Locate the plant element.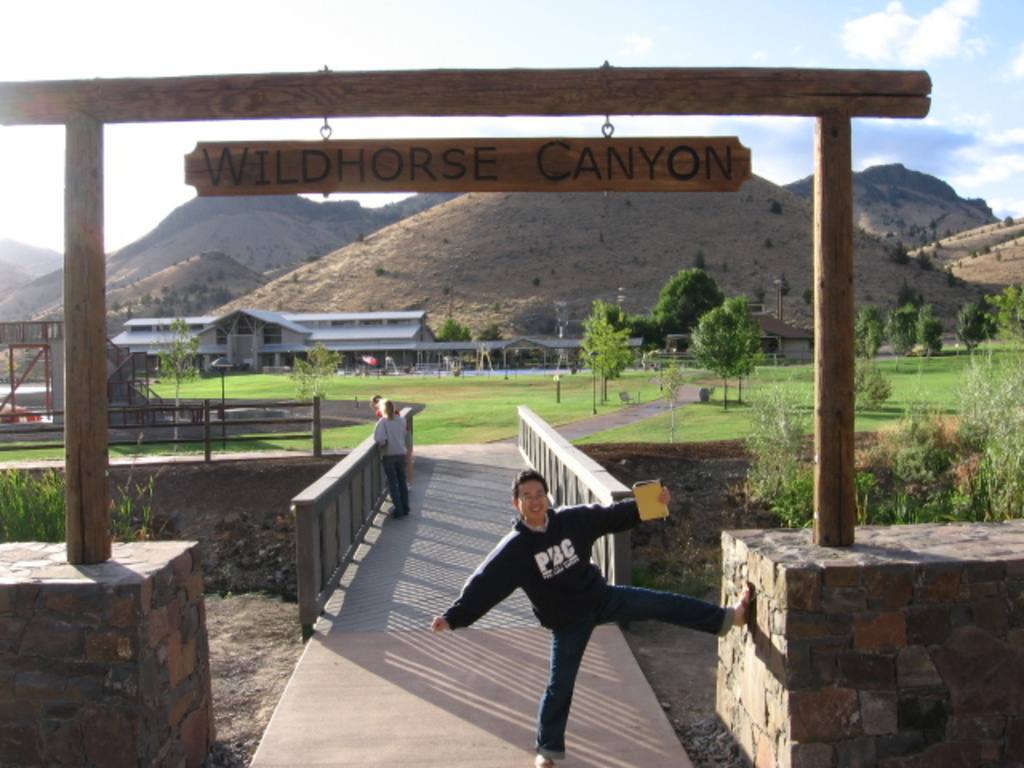
Element bbox: [x1=666, y1=350, x2=686, y2=434].
